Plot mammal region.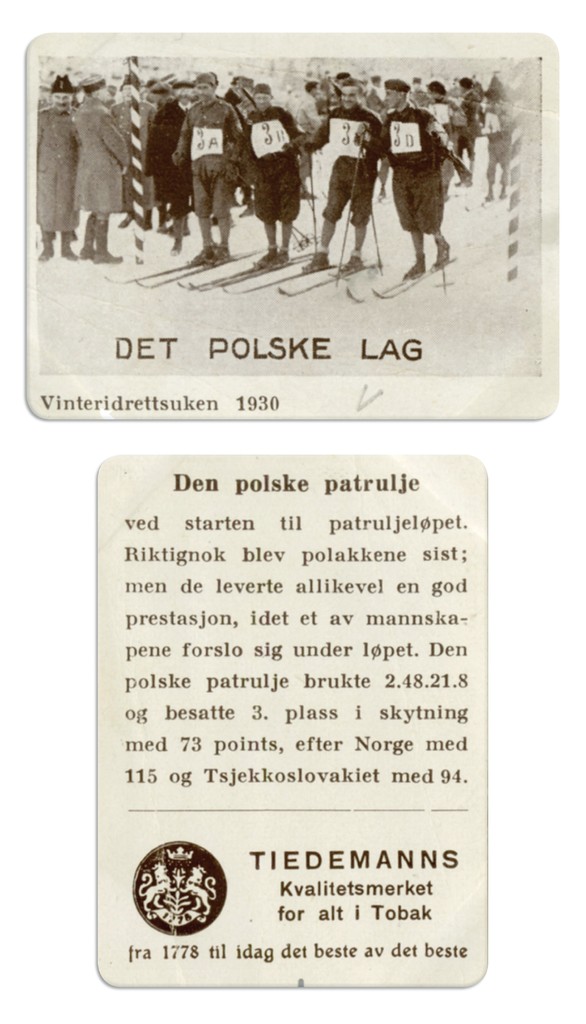
Plotted at 239, 79, 304, 273.
